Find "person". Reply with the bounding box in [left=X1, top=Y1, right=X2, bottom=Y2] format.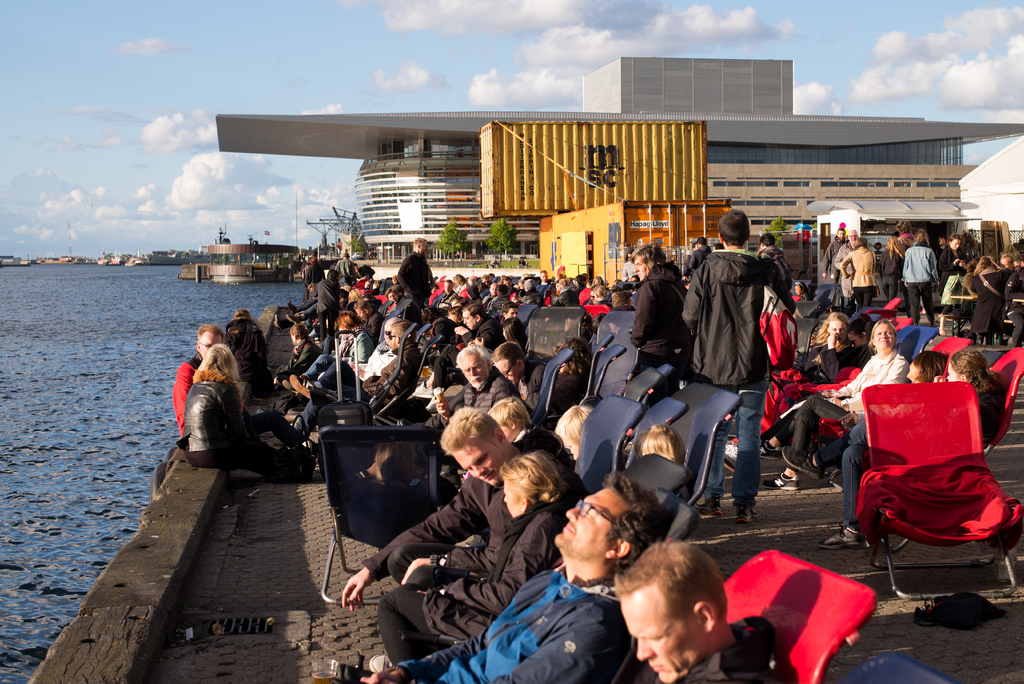
[left=836, top=225, right=856, bottom=304].
